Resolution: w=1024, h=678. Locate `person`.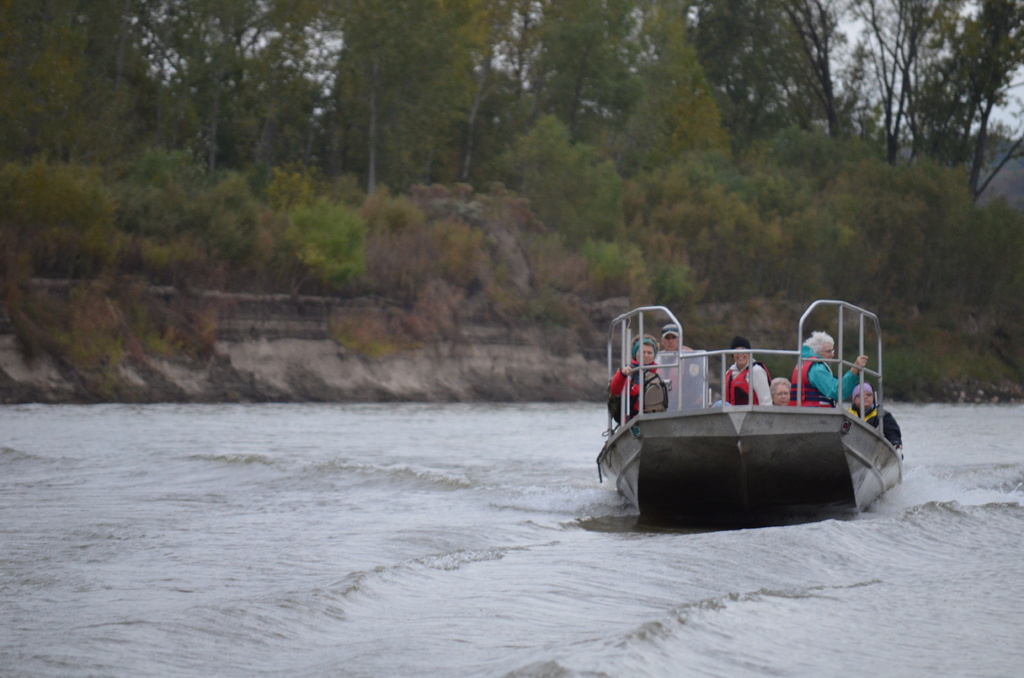
605,336,666,423.
